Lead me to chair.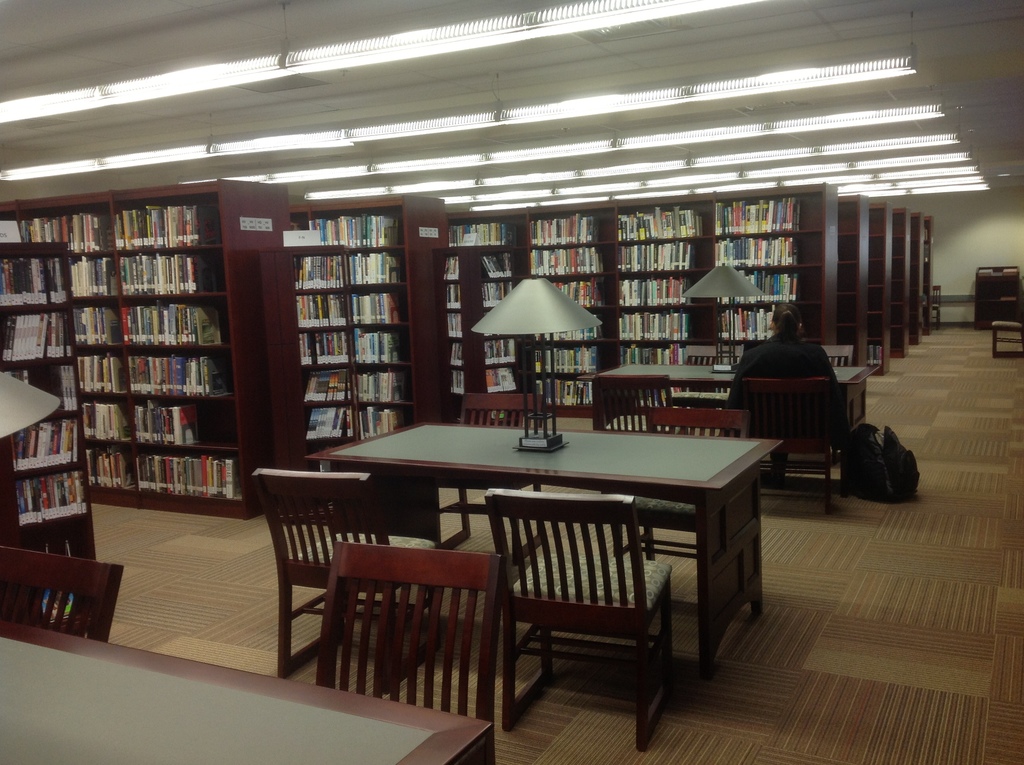
Lead to select_region(313, 536, 506, 764).
